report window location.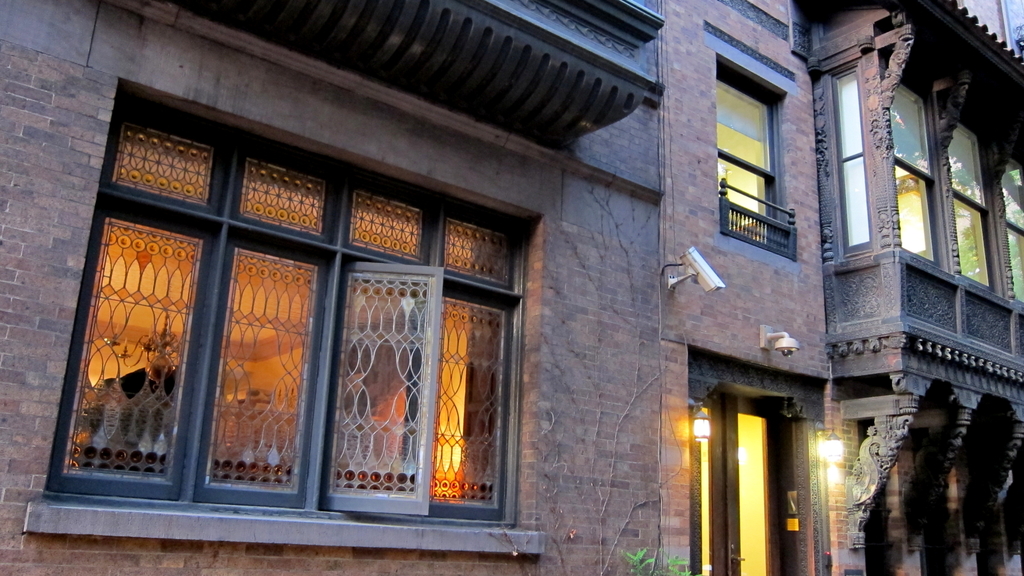
Report: 835/52/1023/301.
